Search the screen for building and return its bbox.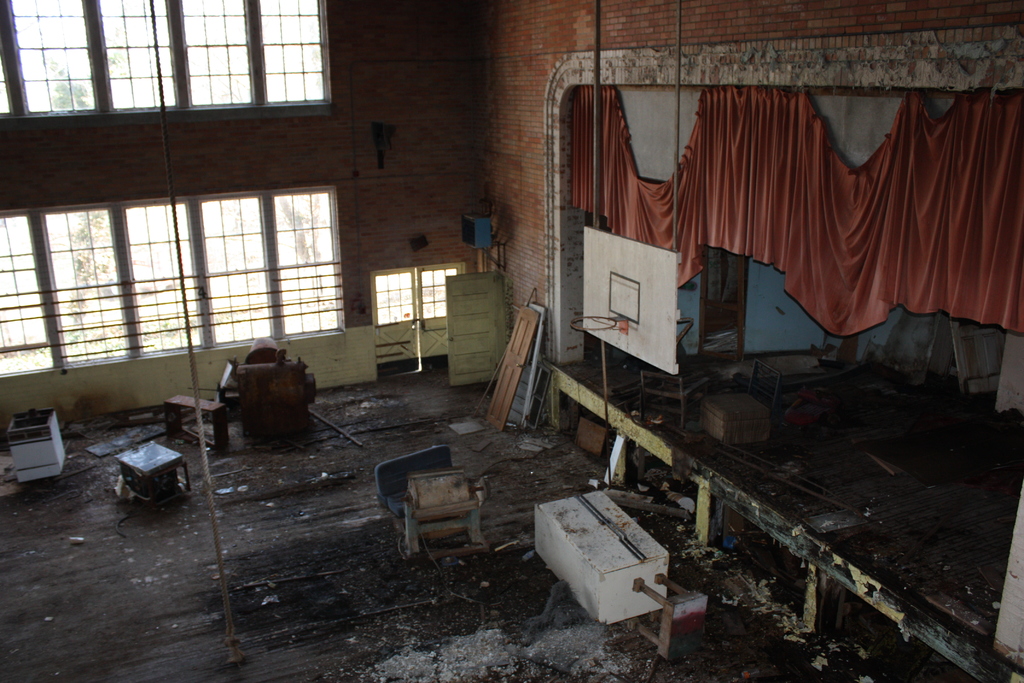
Found: bbox=[0, 0, 1023, 682].
